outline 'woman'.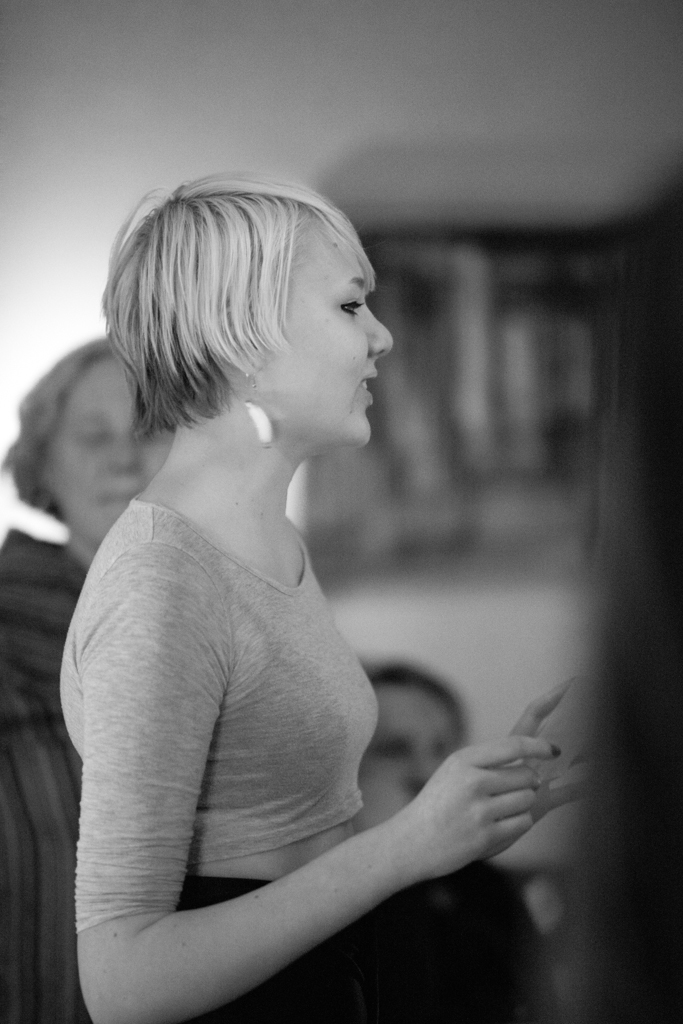
Outline: crop(47, 164, 588, 1019).
